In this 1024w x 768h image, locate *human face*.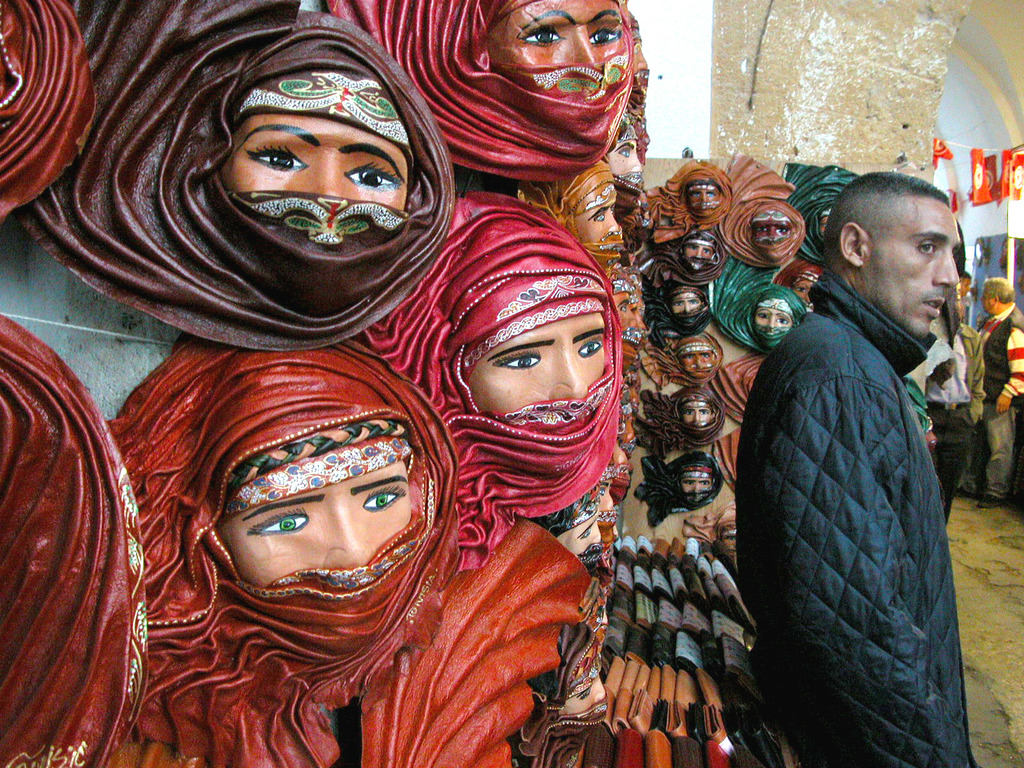
Bounding box: select_region(751, 220, 793, 239).
